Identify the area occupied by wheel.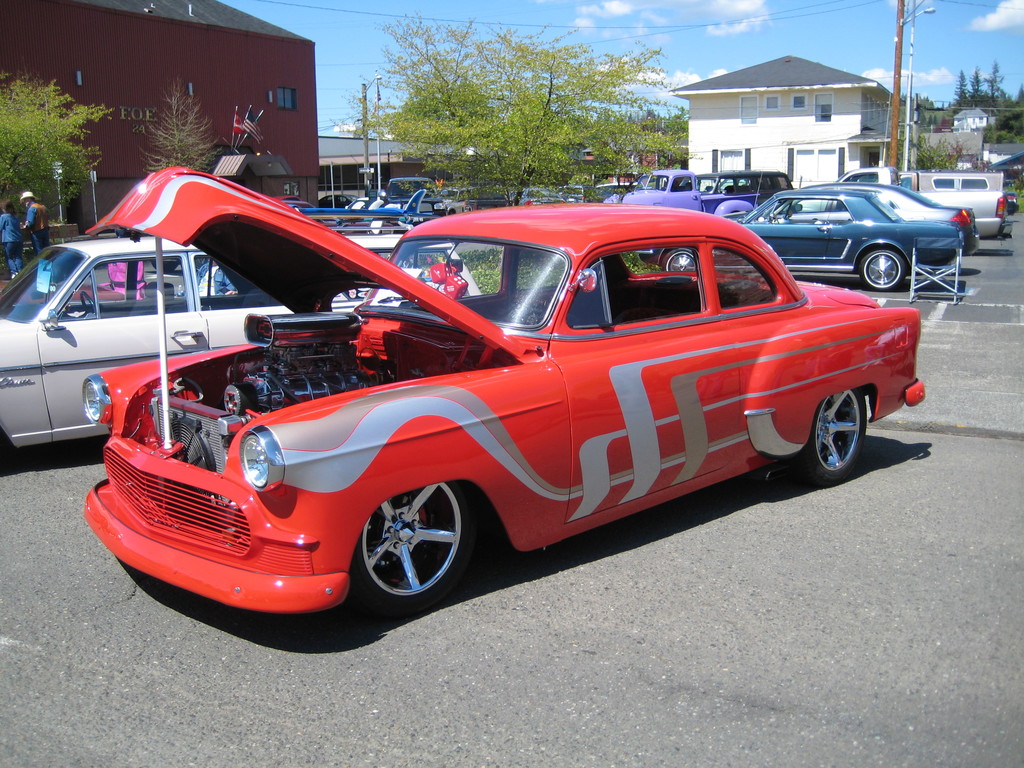
Area: 82,290,102,312.
